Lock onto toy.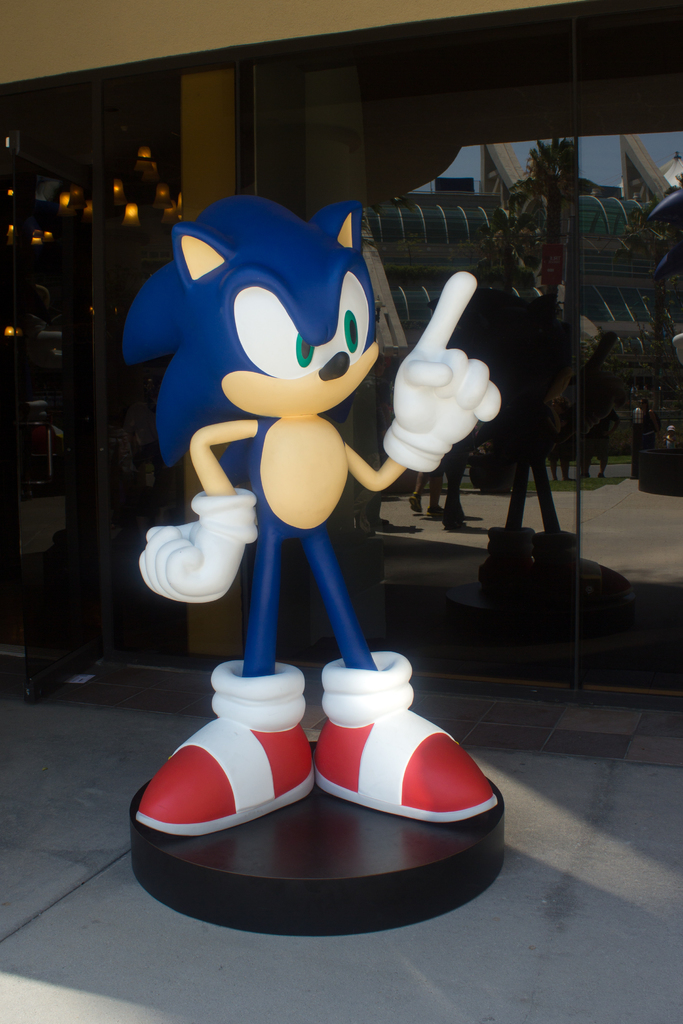
Locked: rect(131, 257, 486, 882).
